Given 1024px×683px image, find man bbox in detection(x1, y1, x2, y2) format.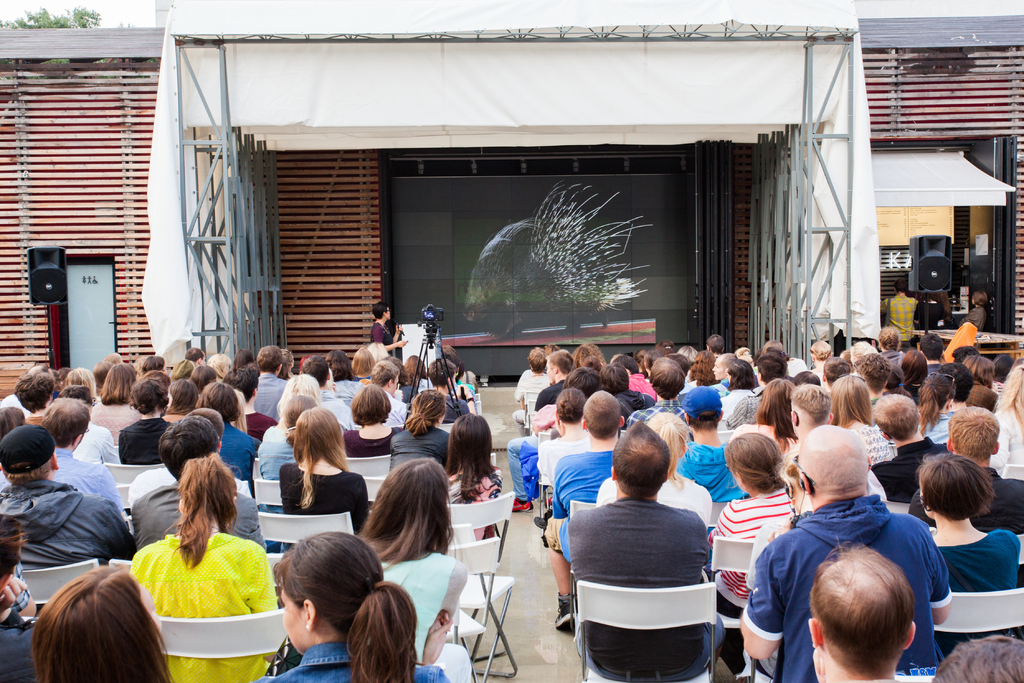
detection(182, 344, 203, 357).
